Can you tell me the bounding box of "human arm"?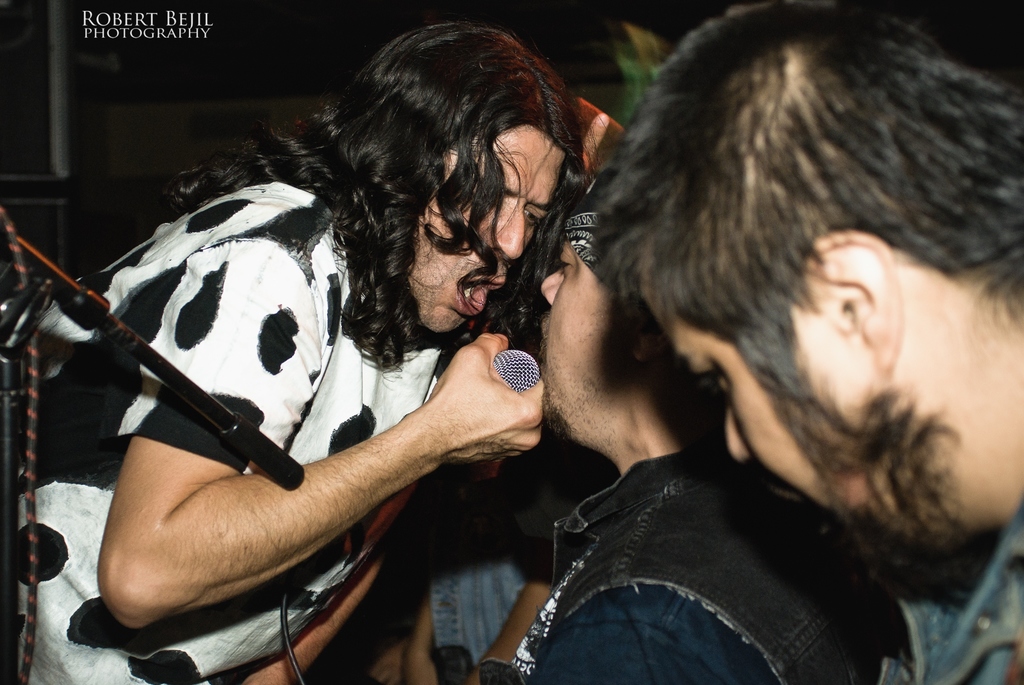
464:567:569:684.
